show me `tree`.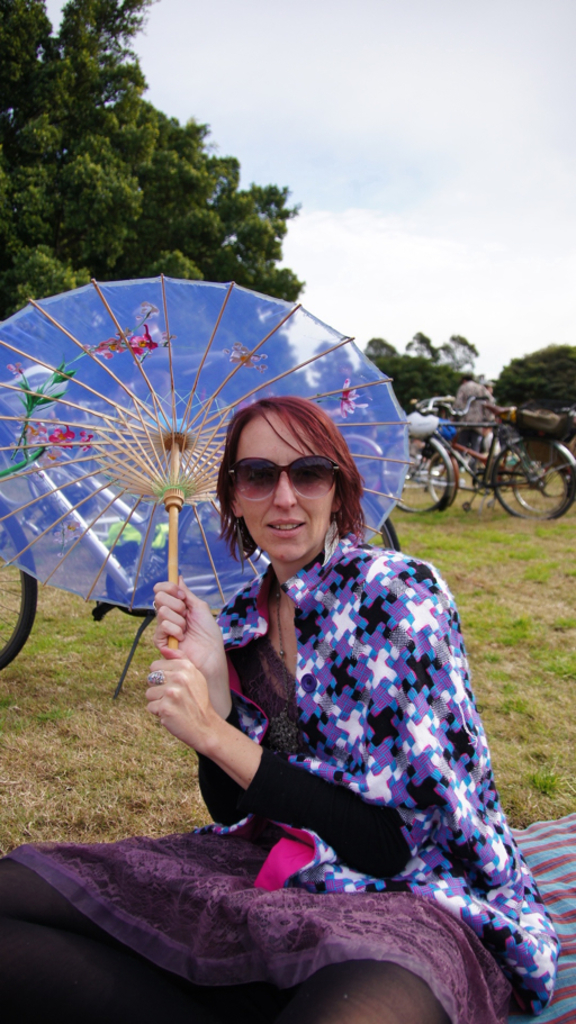
`tree` is here: 441/326/476/363.
